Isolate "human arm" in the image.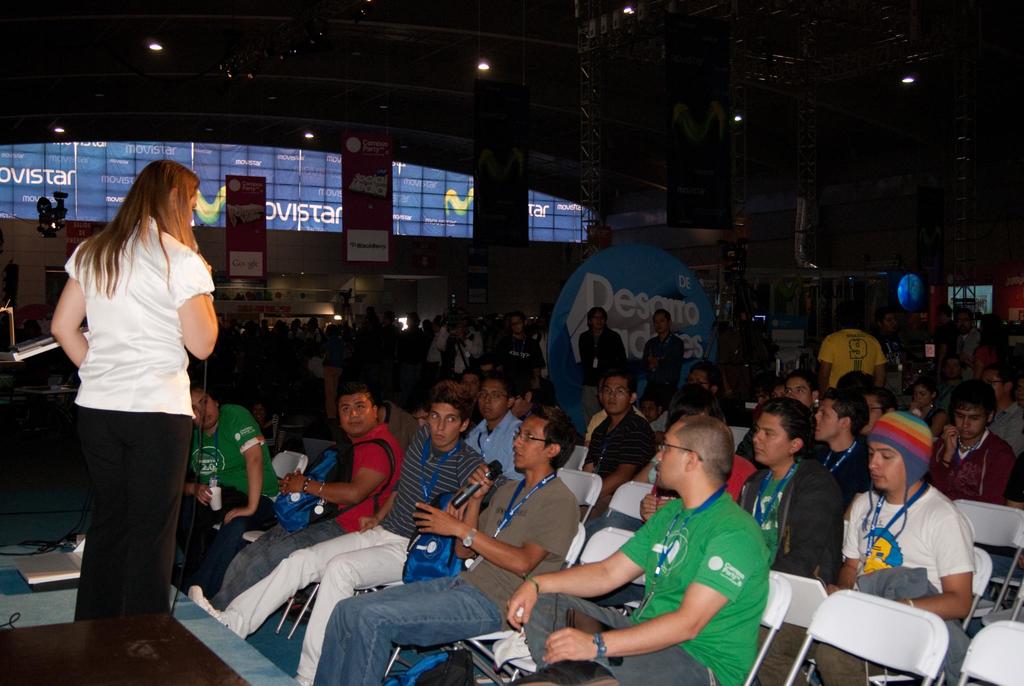
Isolated region: bbox(283, 439, 384, 507).
